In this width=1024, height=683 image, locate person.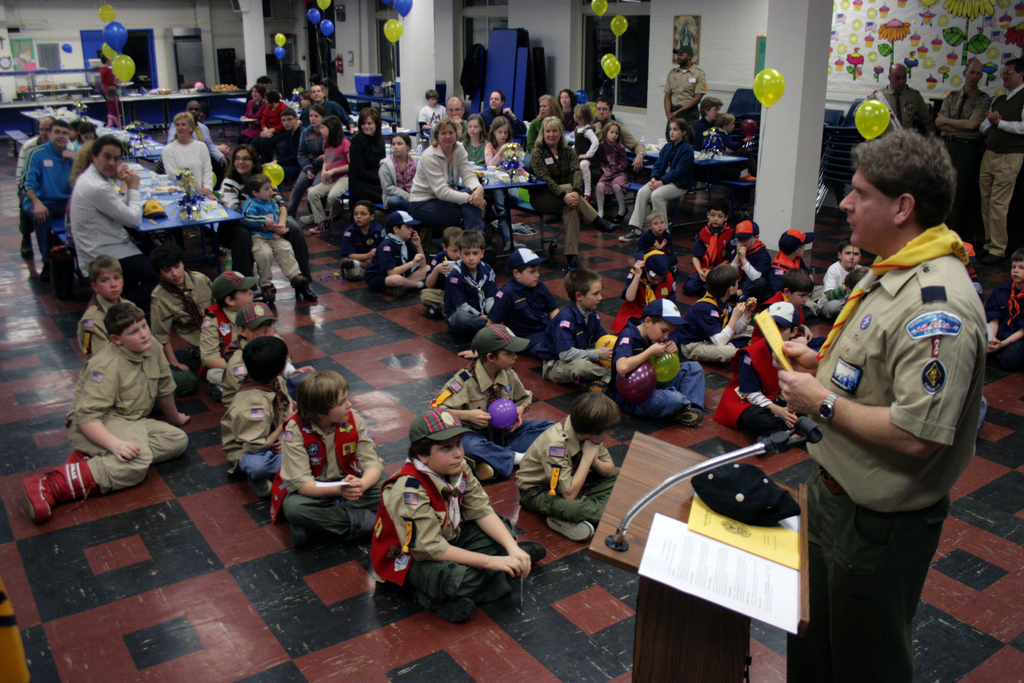
Bounding box: [593, 97, 633, 173].
